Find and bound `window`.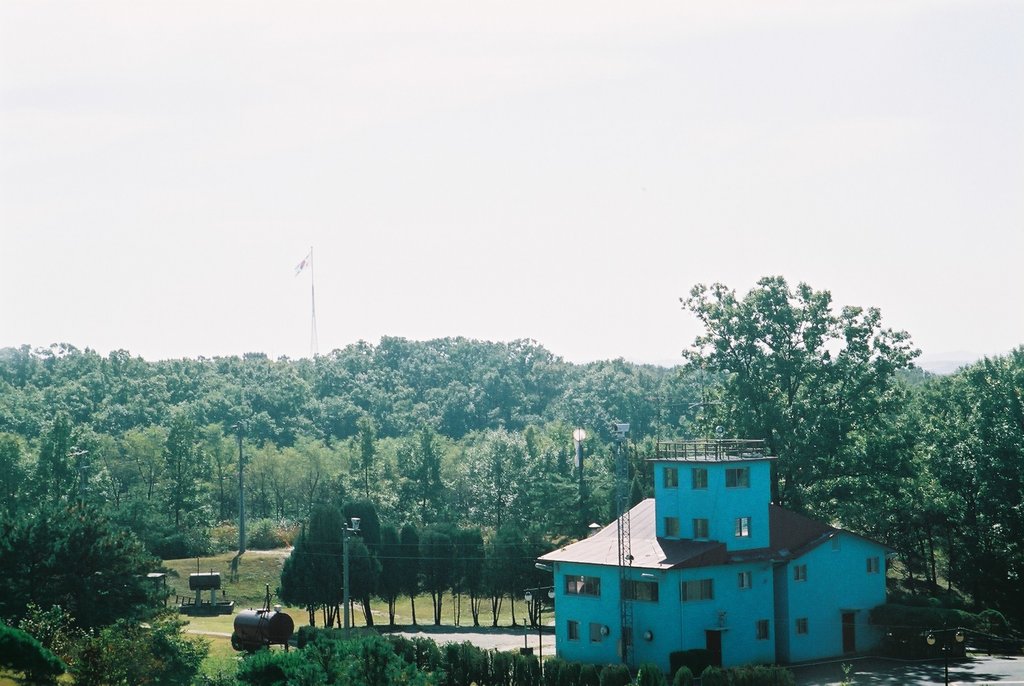
Bound: locate(868, 558, 882, 572).
